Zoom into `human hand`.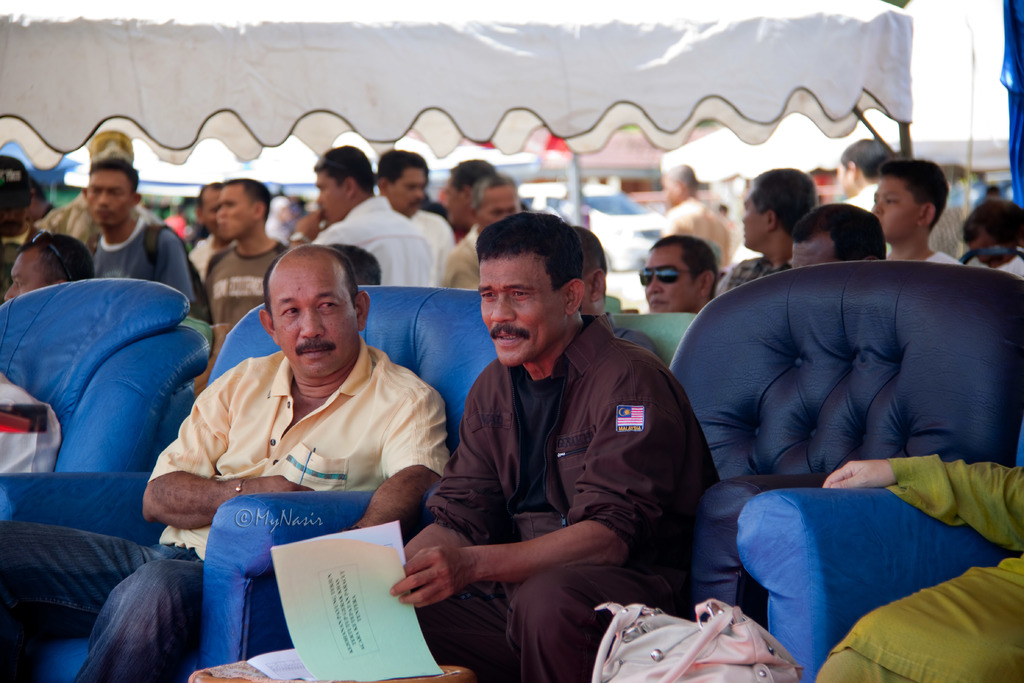
Zoom target: (left=292, top=210, right=326, bottom=240).
